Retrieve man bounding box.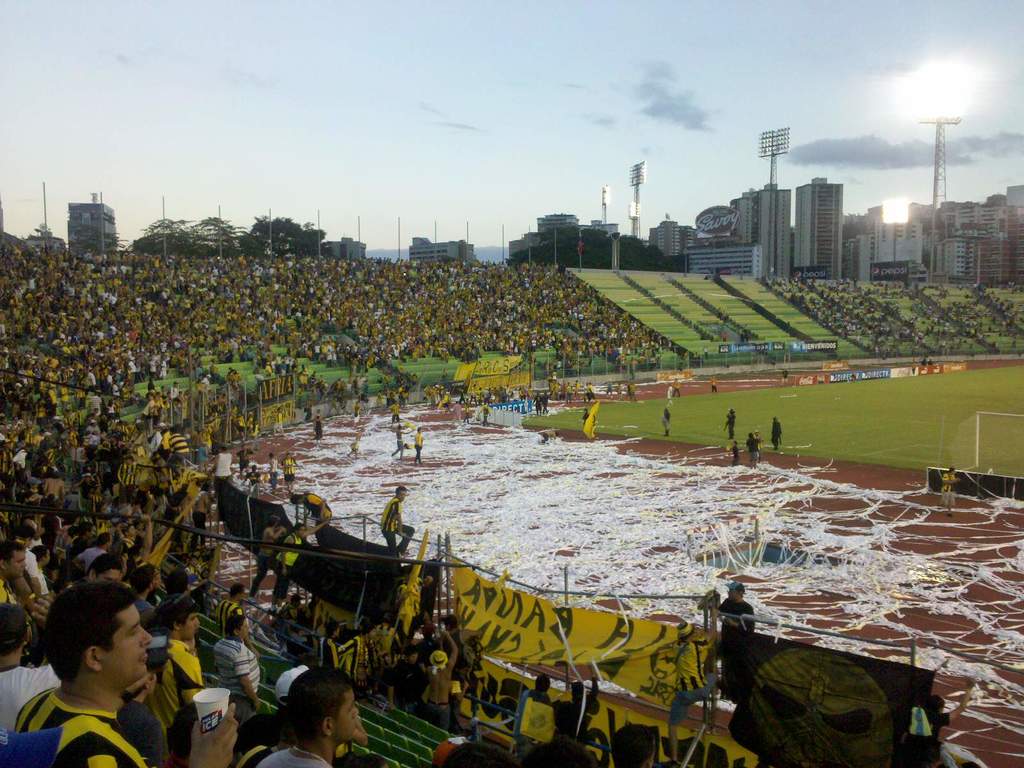
Bounding box: (x1=207, y1=444, x2=231, y2=497).
